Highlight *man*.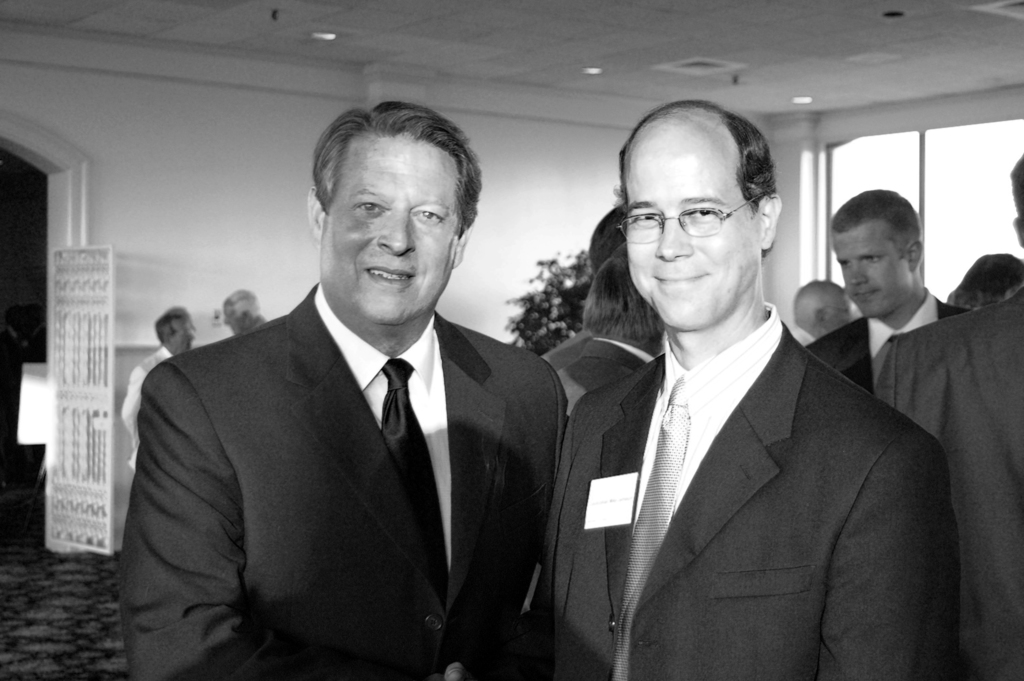
Highlighted region: 543/99/952/680.
